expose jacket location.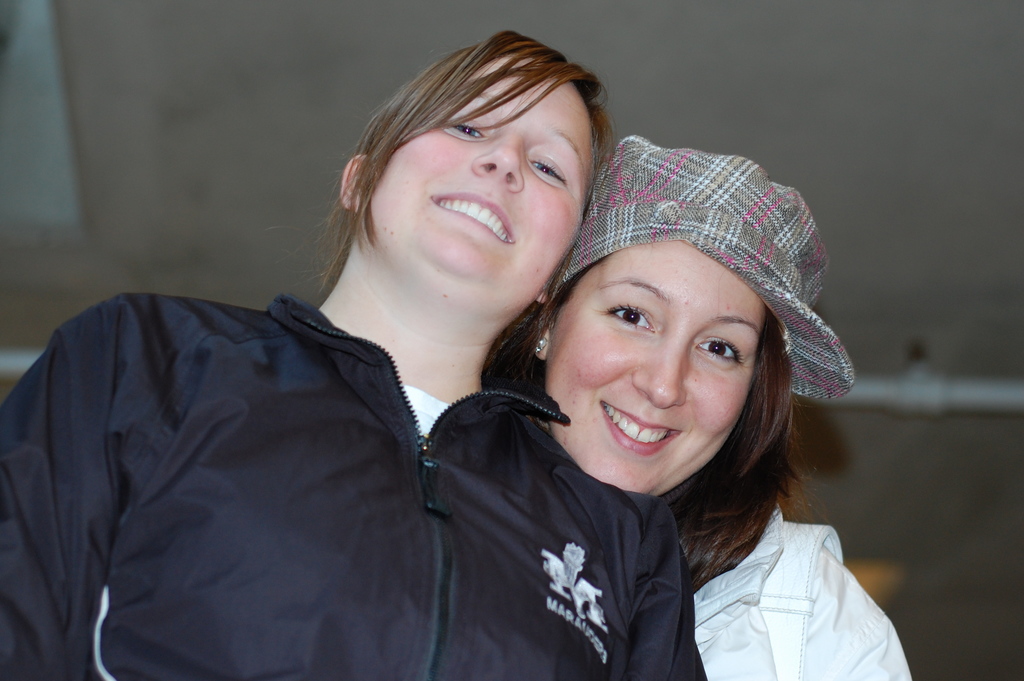
Exposed at (left=685, top=505, right=915, bottom=680).
